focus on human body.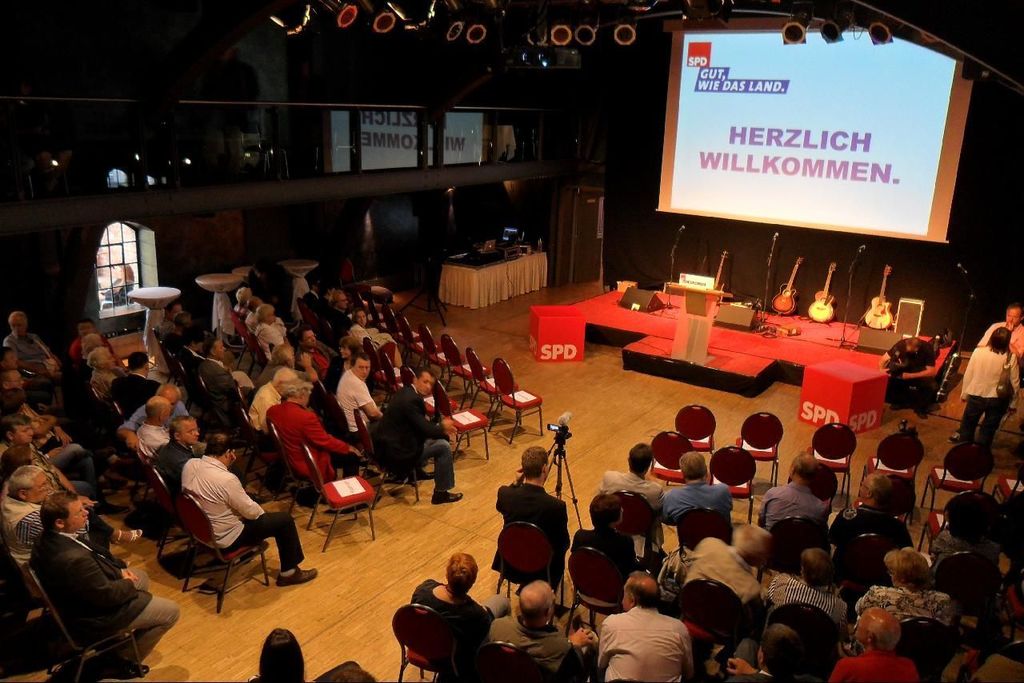
Focused at region(955, 349, 1018, 447).
